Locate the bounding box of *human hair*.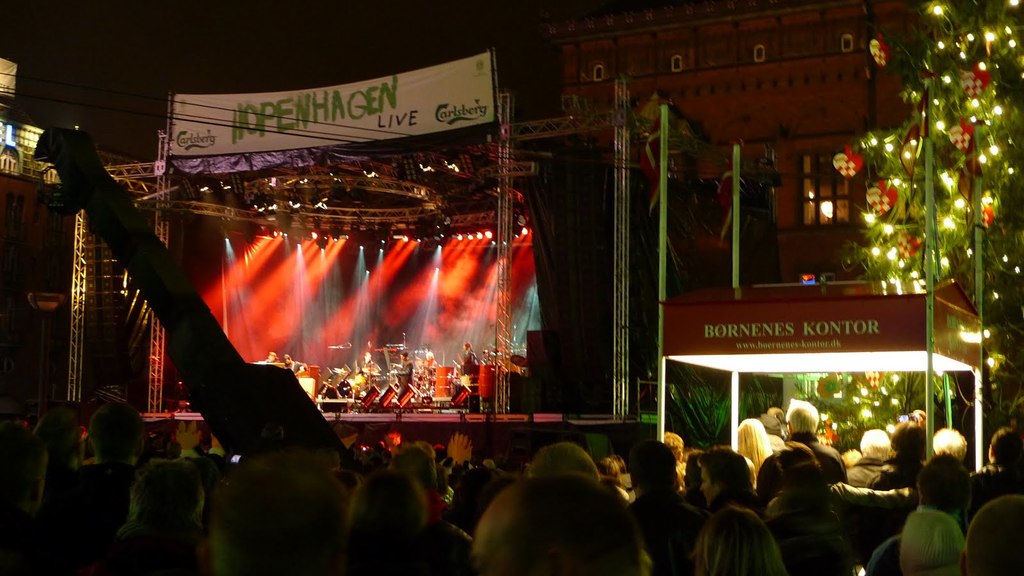
Bounding box: box(662, 431, 687, 447).
